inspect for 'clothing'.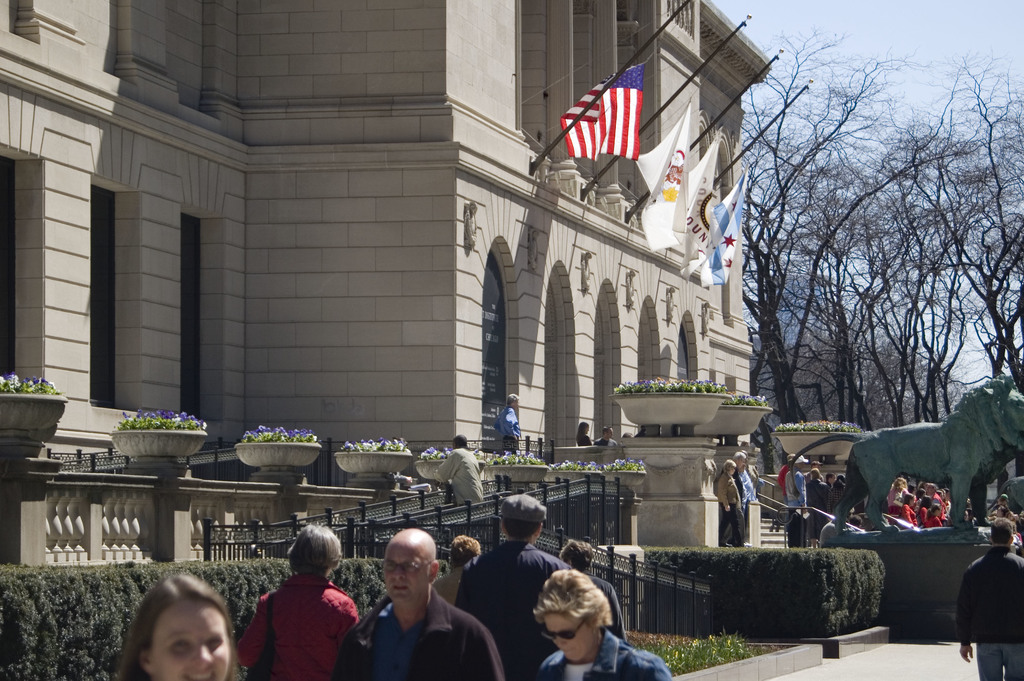
Inspection: box=[576, 429, 591, 447].
